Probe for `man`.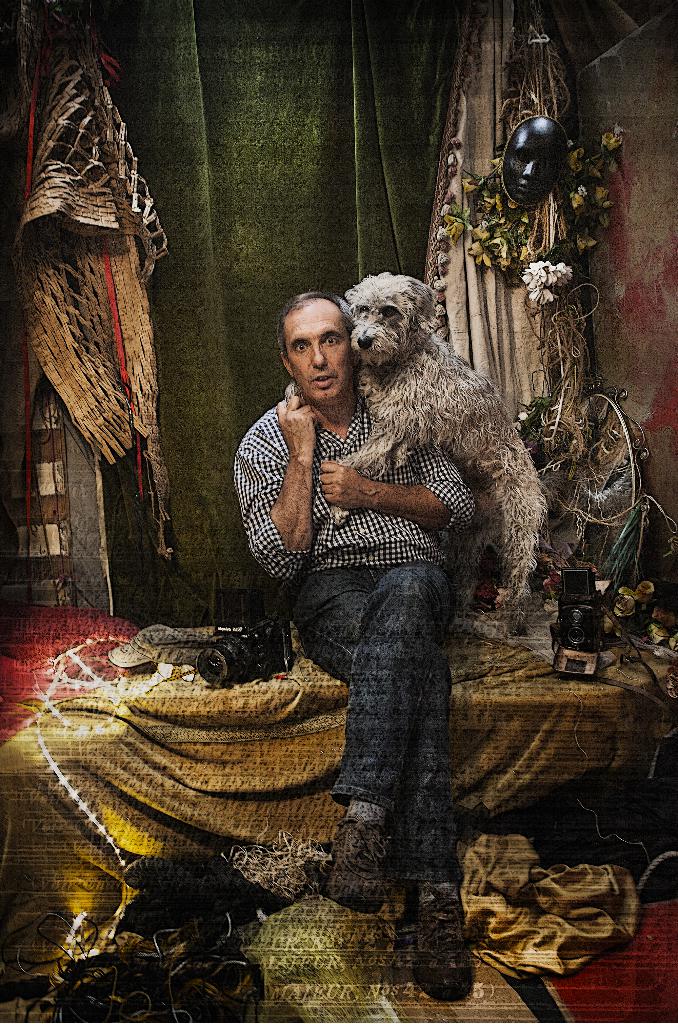
Probe result: detection(233, 289, 474, 991).
